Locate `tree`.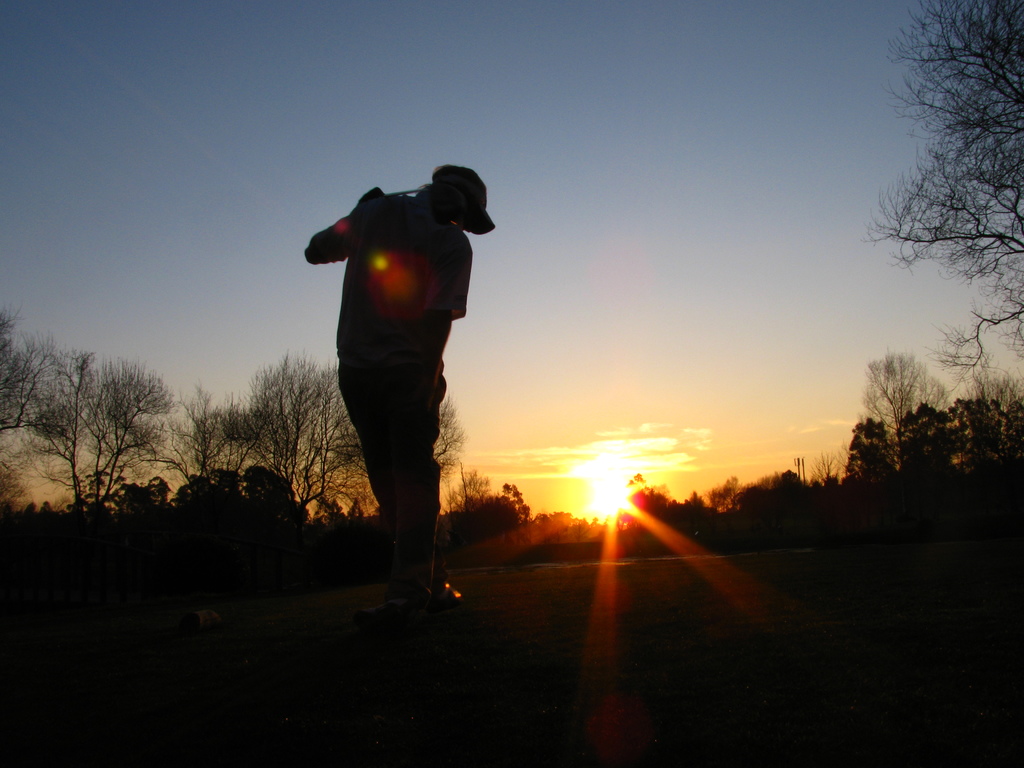
Bounding box: bbox=(862, 355, 945, 452).
